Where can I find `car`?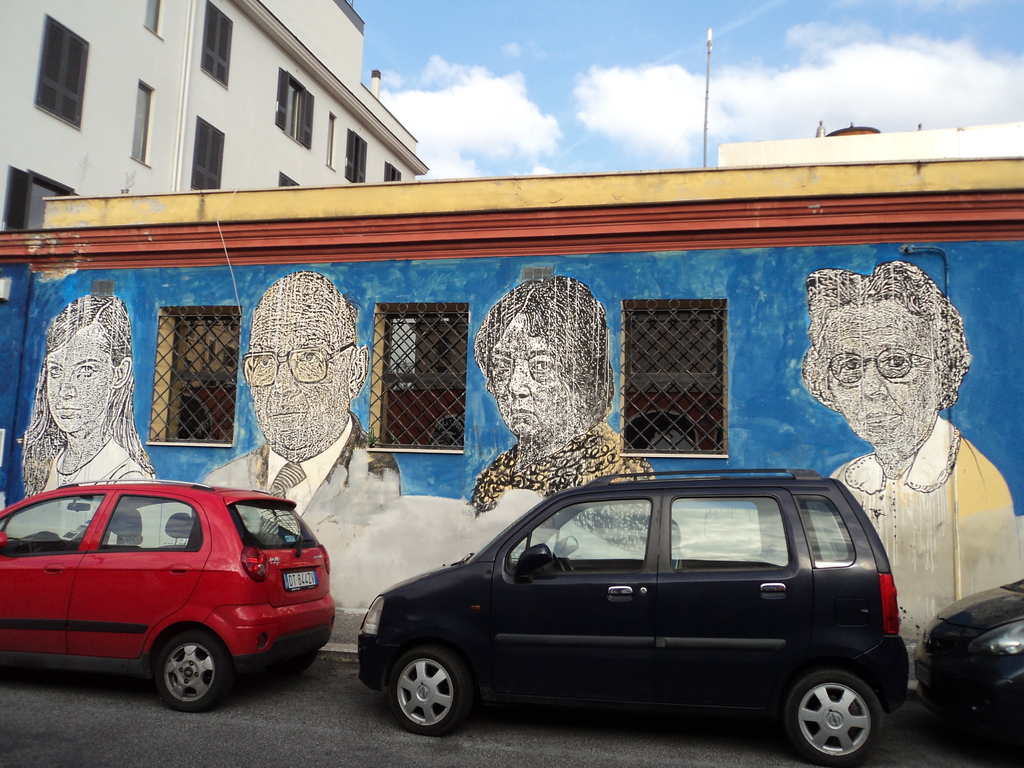
You can find it at x1=0 y1=442 x2=332 y2=714.
